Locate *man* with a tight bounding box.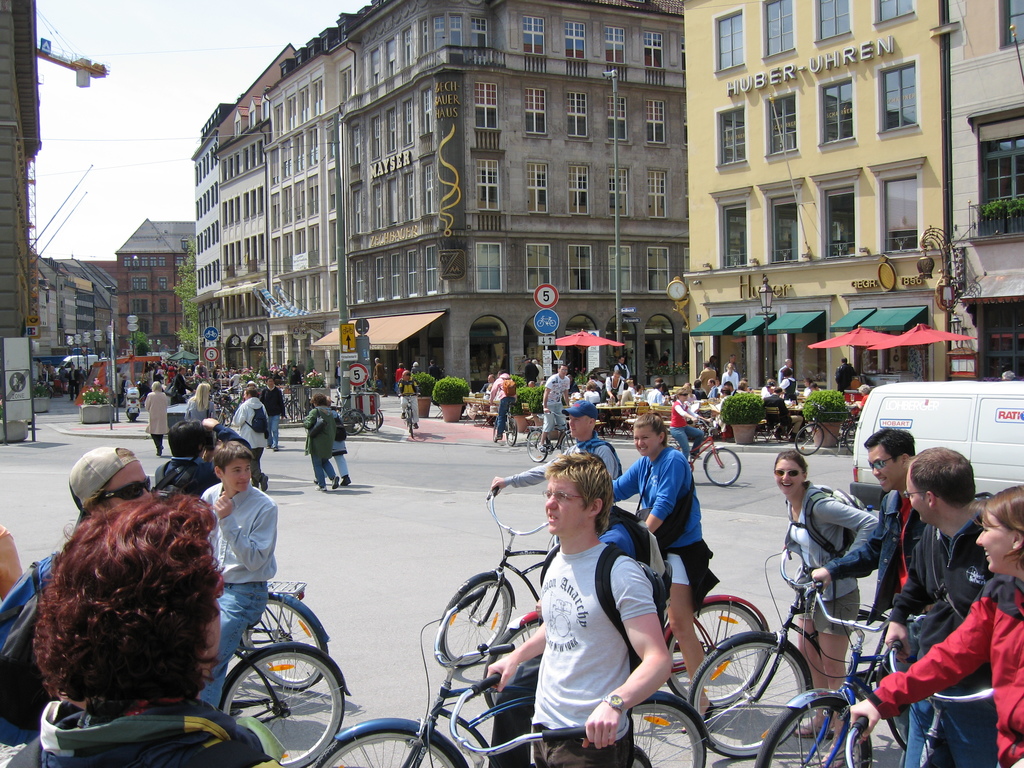
292,364,300,383.
